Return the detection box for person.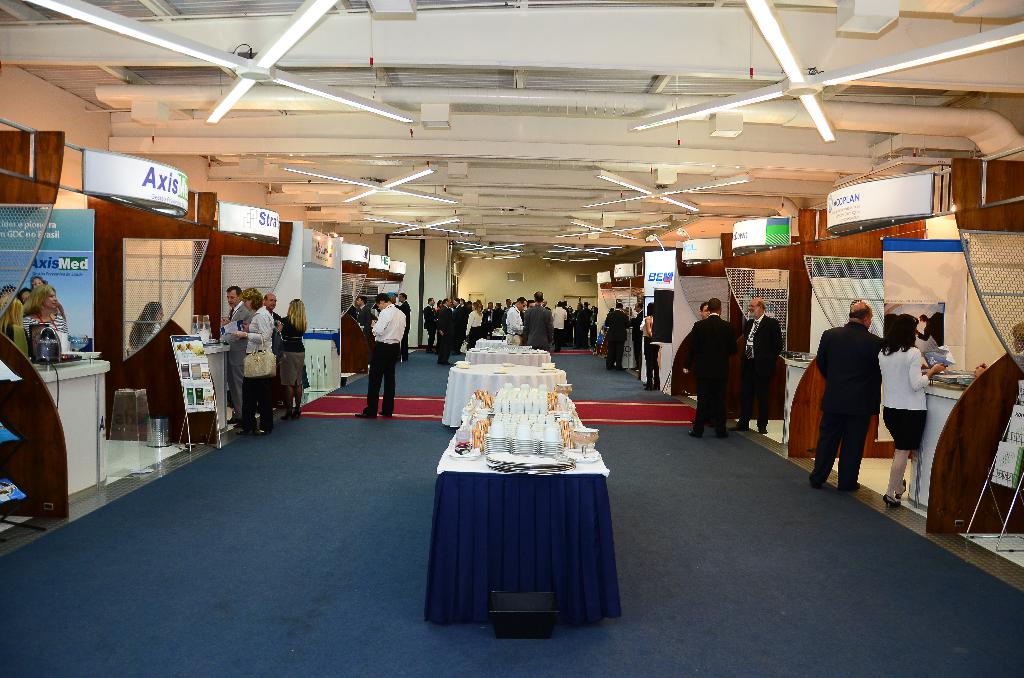
Rect(221, 284, 254, 426).
